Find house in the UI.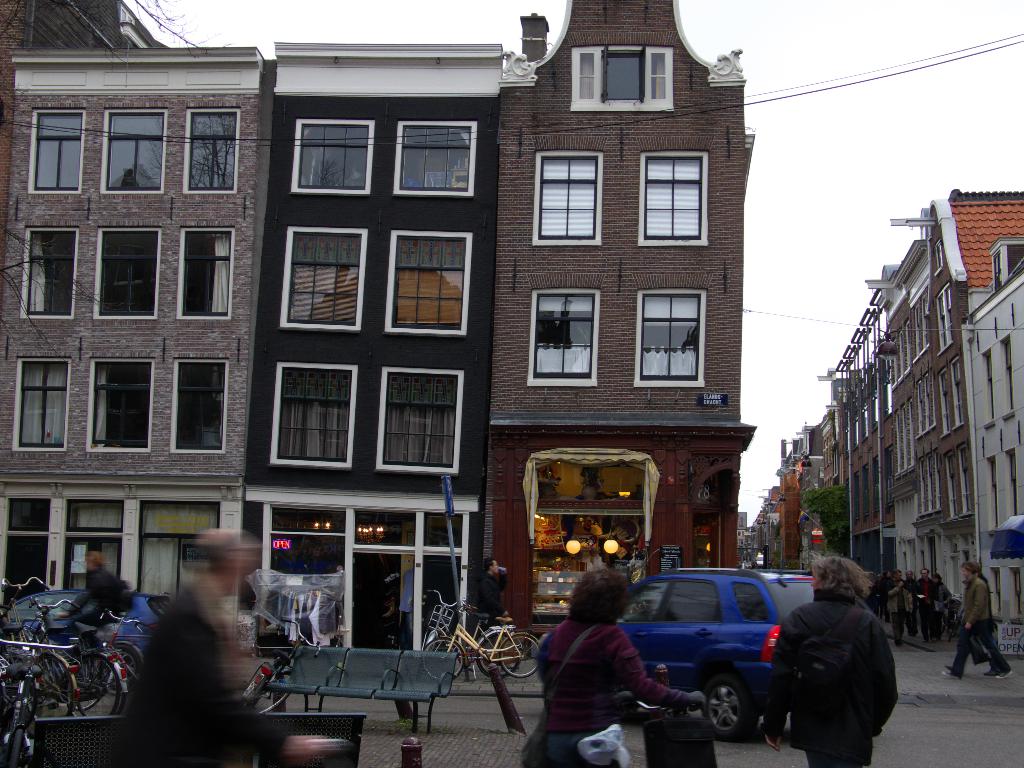
UI element at (740, 520, 765, 566).
